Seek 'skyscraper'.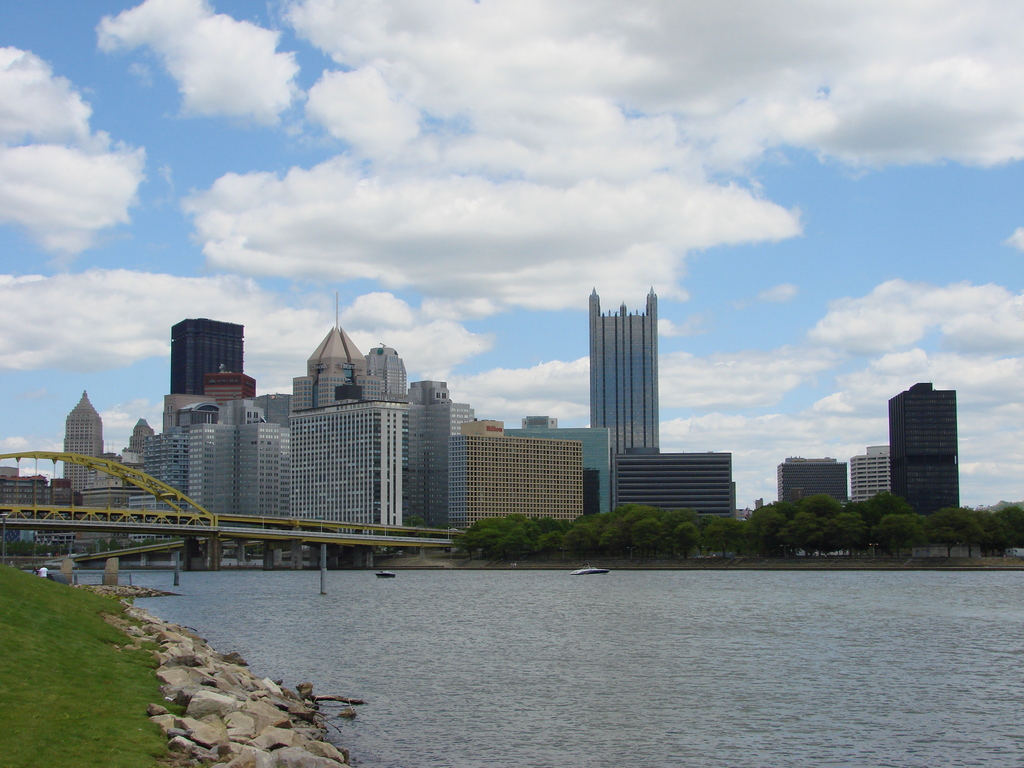
bbox(844, 442, 897, 502).
